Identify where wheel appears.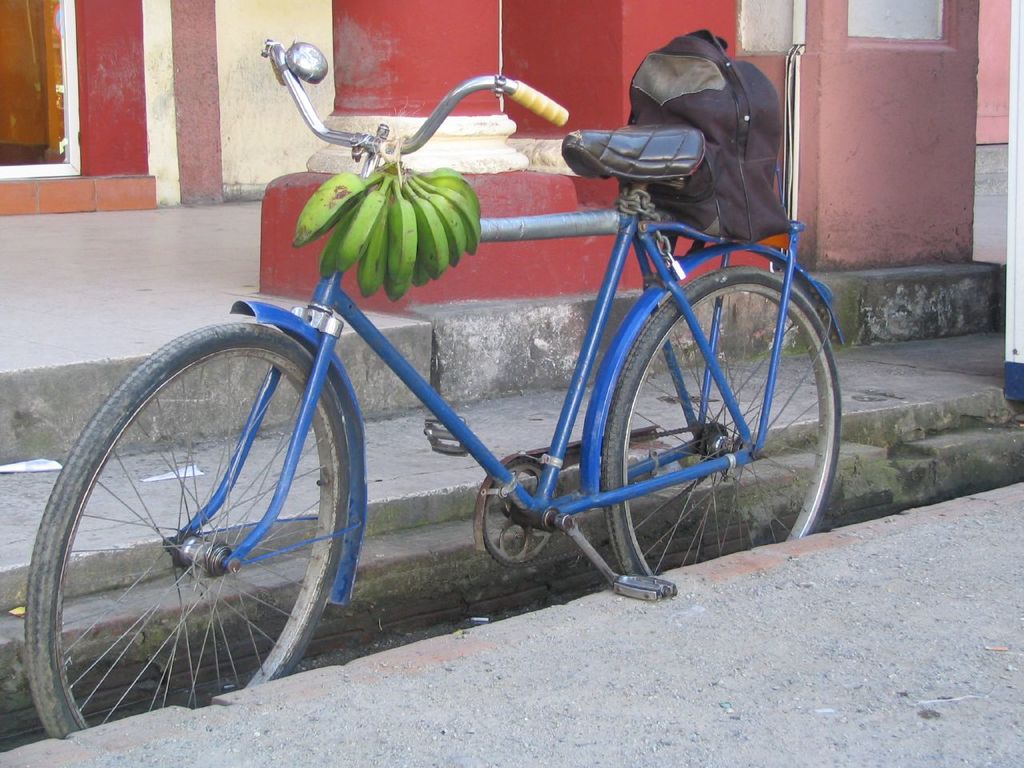
Appears at [602,264,842,578].
